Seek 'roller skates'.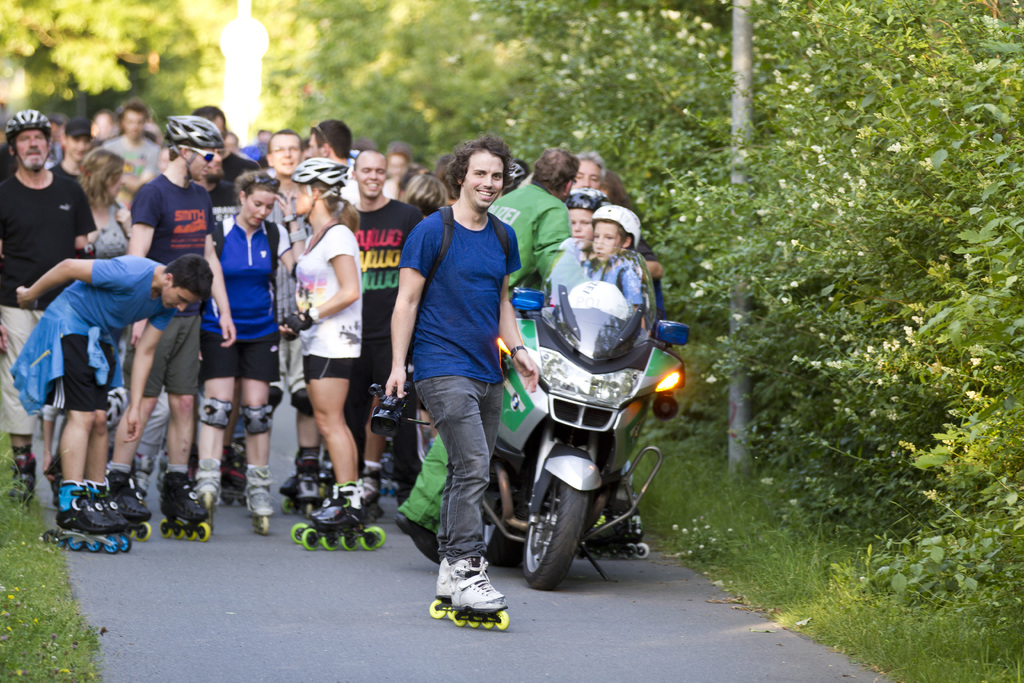
{"x1": 281, "y1": 475, "x2": 294, "y2": 515}.
